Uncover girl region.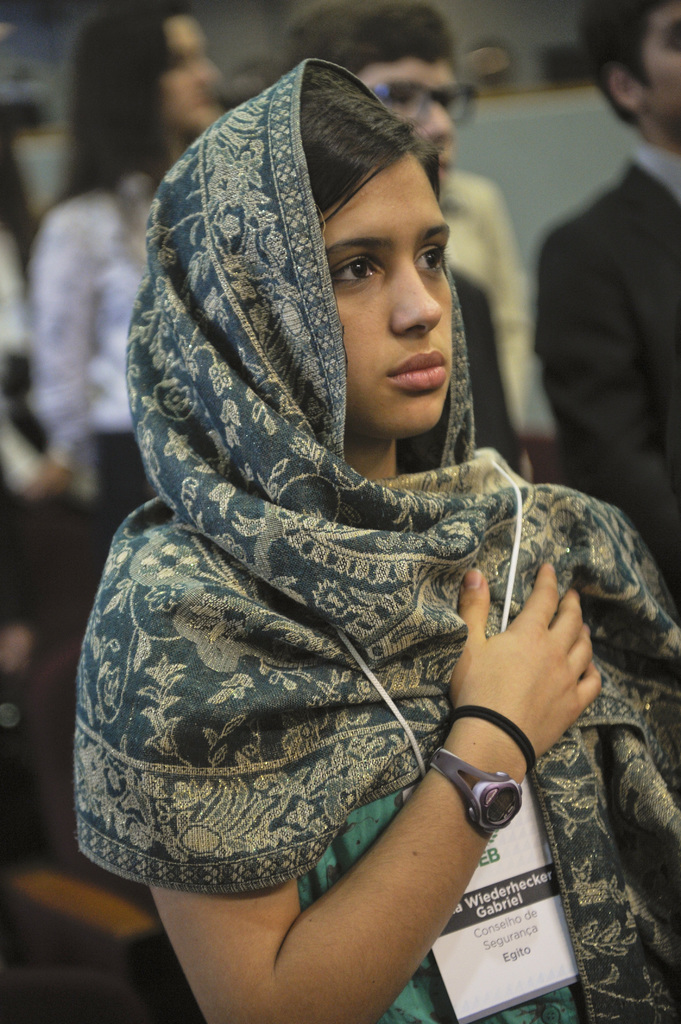
Uncovered: bbox(72, 56, 680, 1023).
